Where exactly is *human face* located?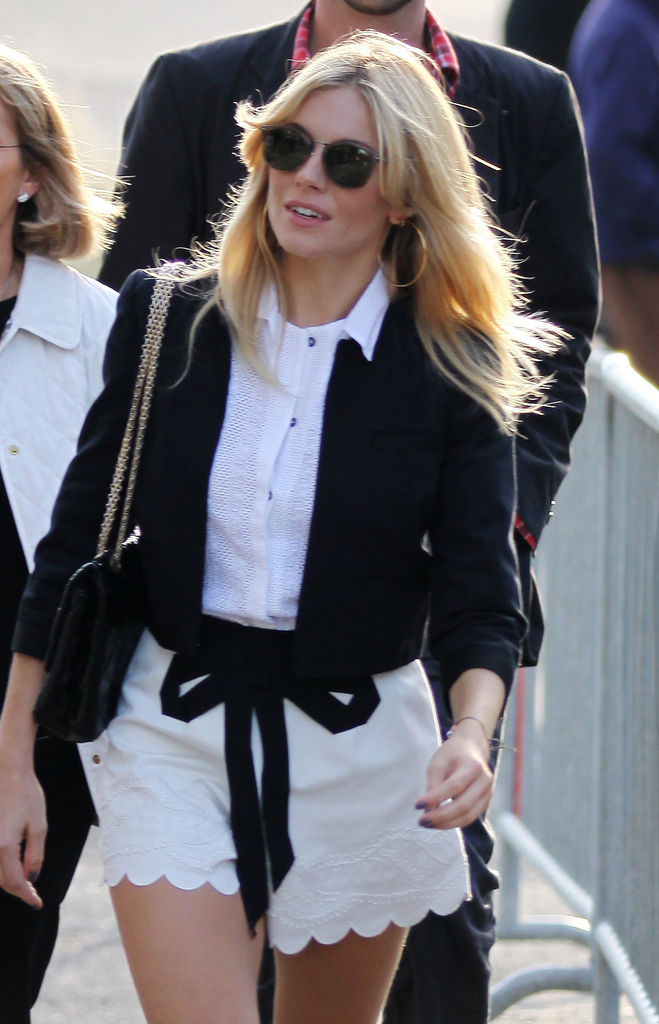
Its bounding box is l=0, t=102, r=21, b=216.
